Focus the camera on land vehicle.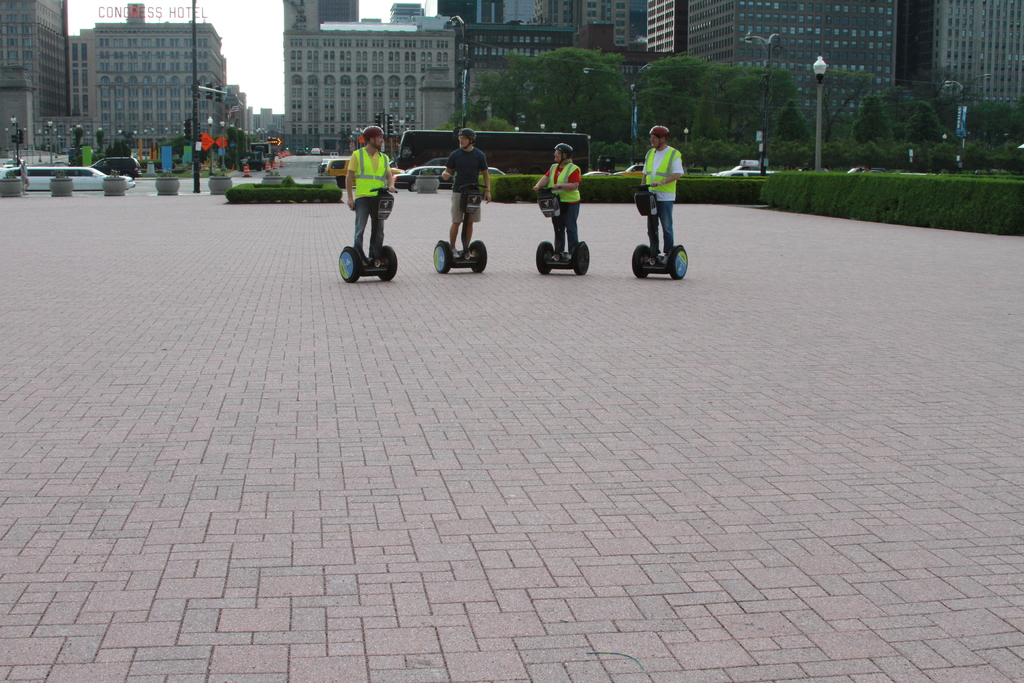
Focus region: bbox(434, 185, 488, 273).
